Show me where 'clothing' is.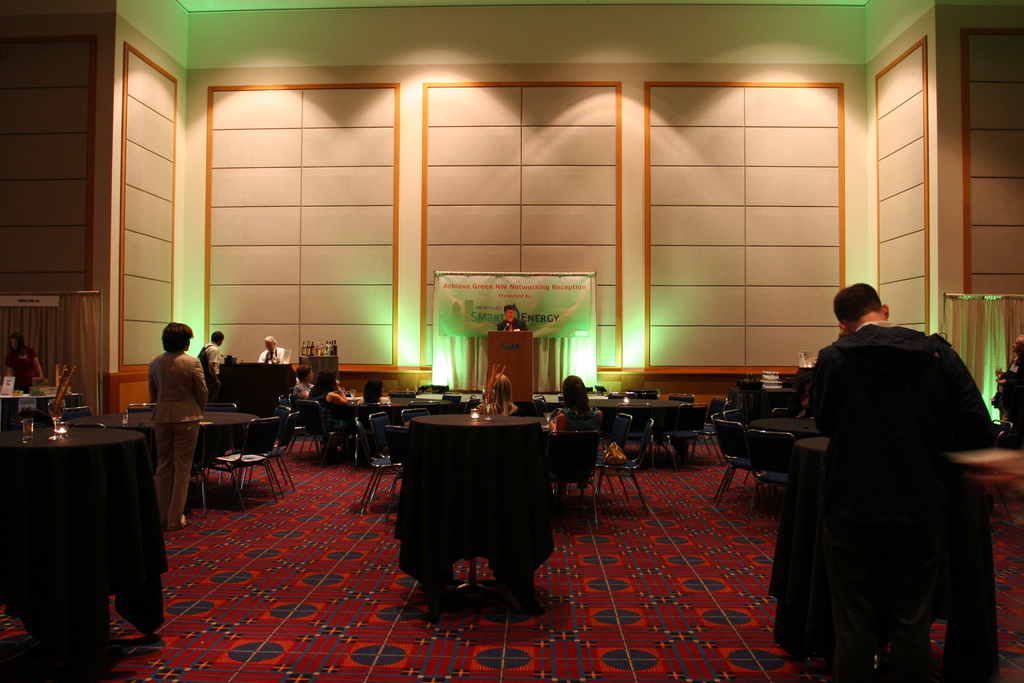
'clothing' is at [left=261, top=347, right=289, bottom=362].
